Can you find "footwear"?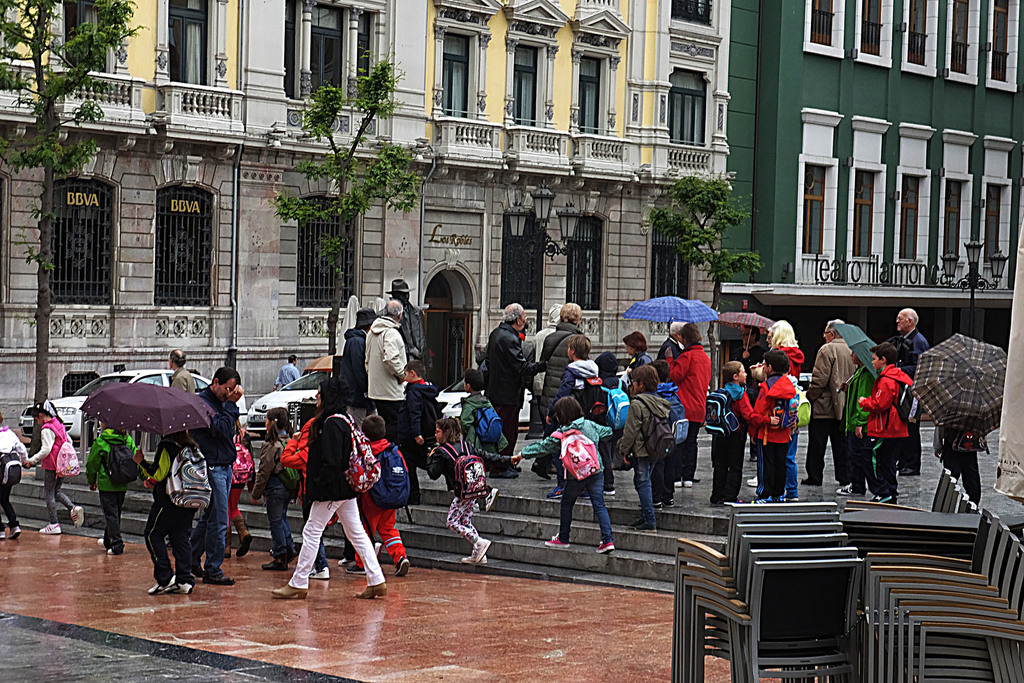
Yes, bounding box: detection(674, 476, 684, 488).
